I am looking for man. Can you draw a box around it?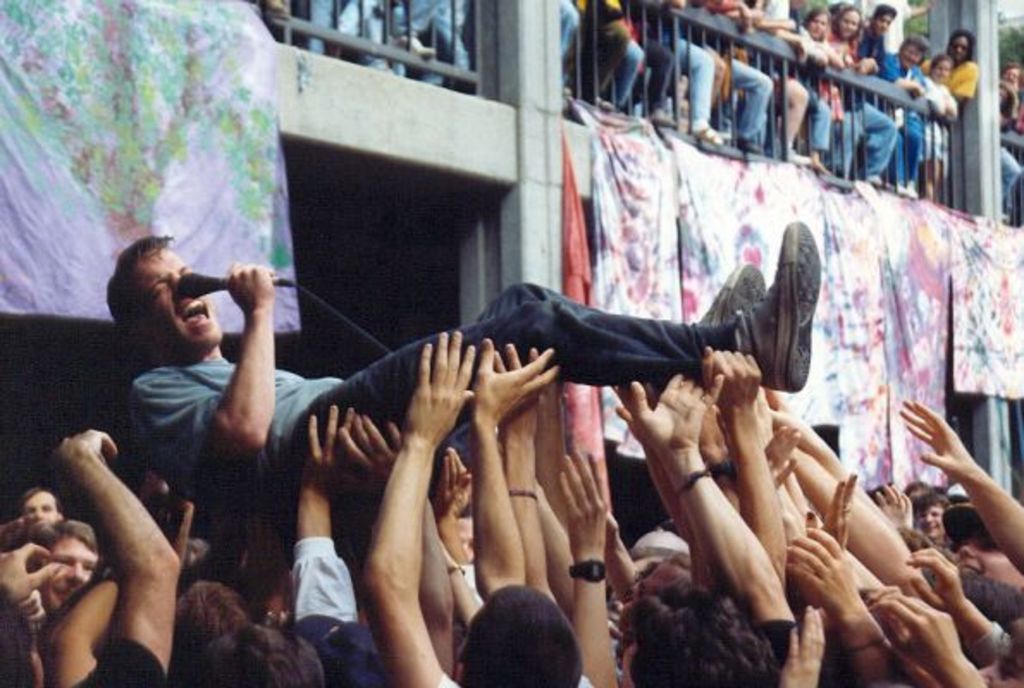
Sure, the bounding box is 924, 26, 976, 103.
